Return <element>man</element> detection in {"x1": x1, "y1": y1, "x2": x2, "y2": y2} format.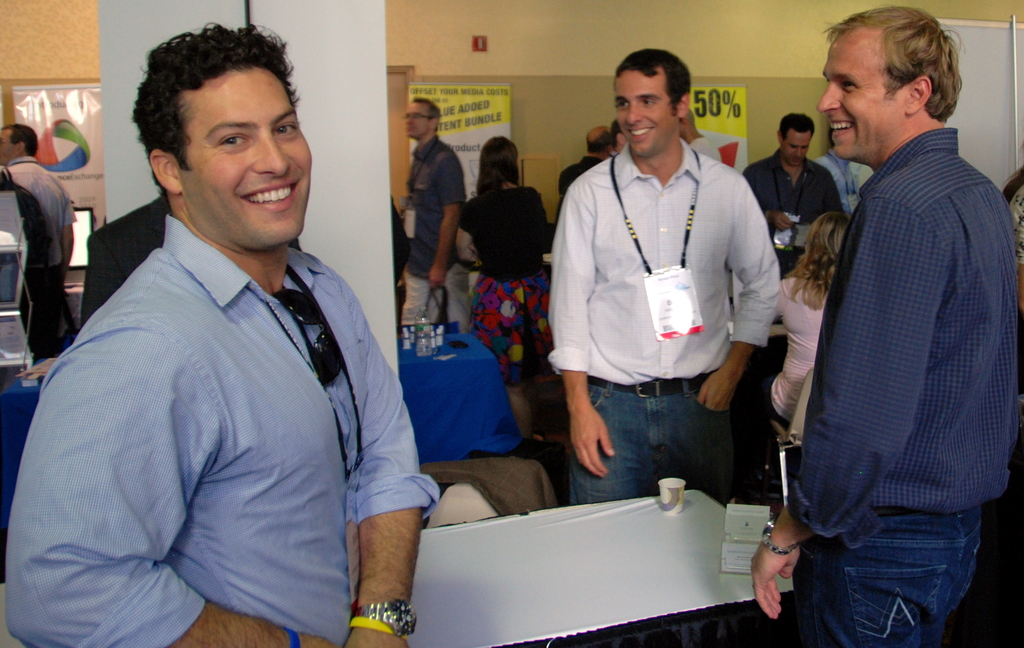
{"x1": 746, "y1": 111, "x2": 840, "y2": 272}.
